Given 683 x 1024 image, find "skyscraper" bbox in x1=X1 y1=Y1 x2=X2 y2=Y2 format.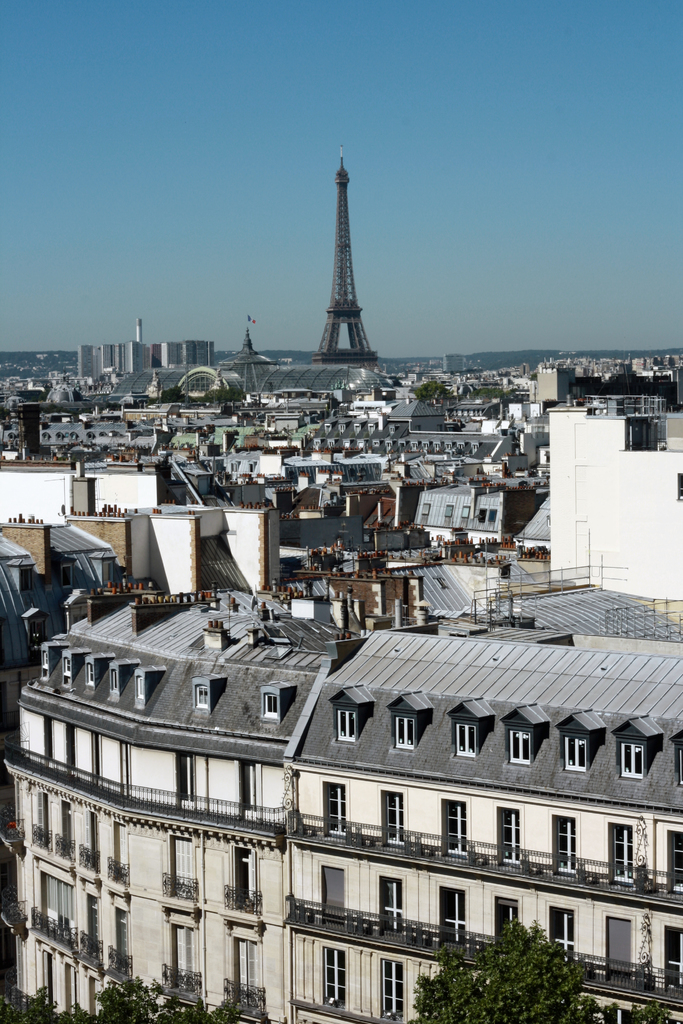
x1=534 y1=353 x2=580 y2=409.
